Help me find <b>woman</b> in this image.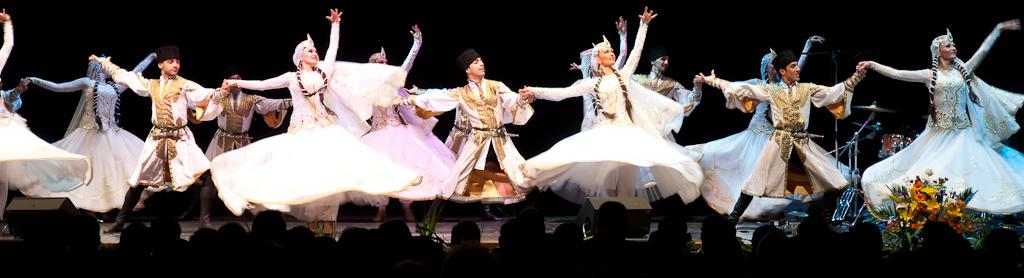
Found it: (18, 48, 160, 204).
